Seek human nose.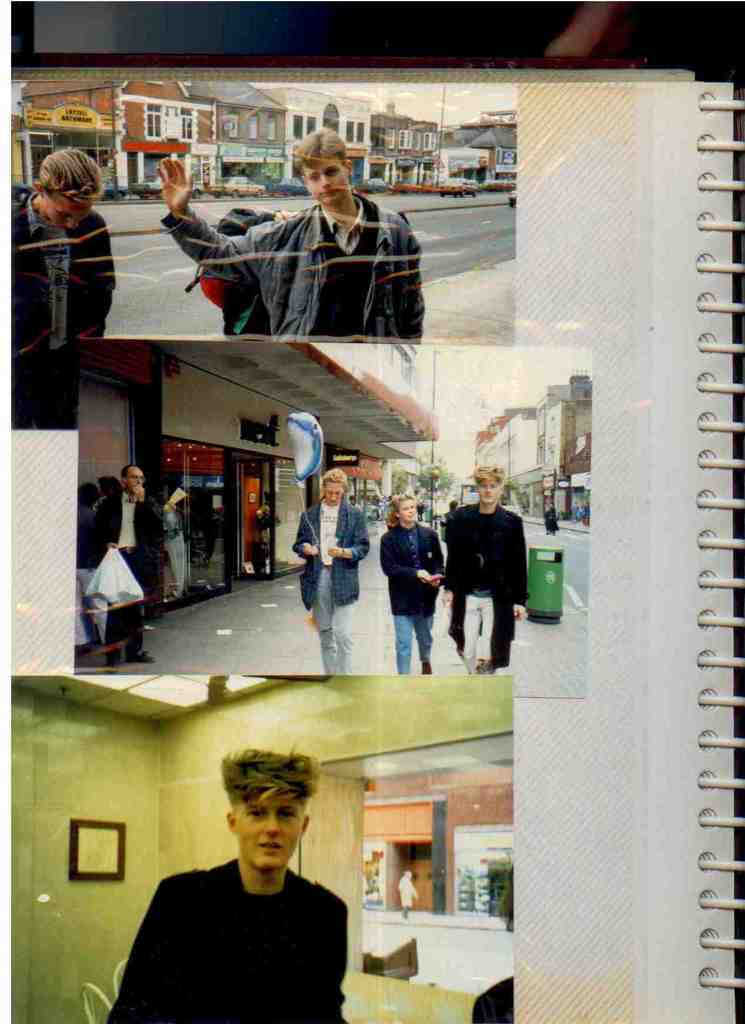
{"left": 69, "top": 218, "right": 78, "bottom": 225}.
